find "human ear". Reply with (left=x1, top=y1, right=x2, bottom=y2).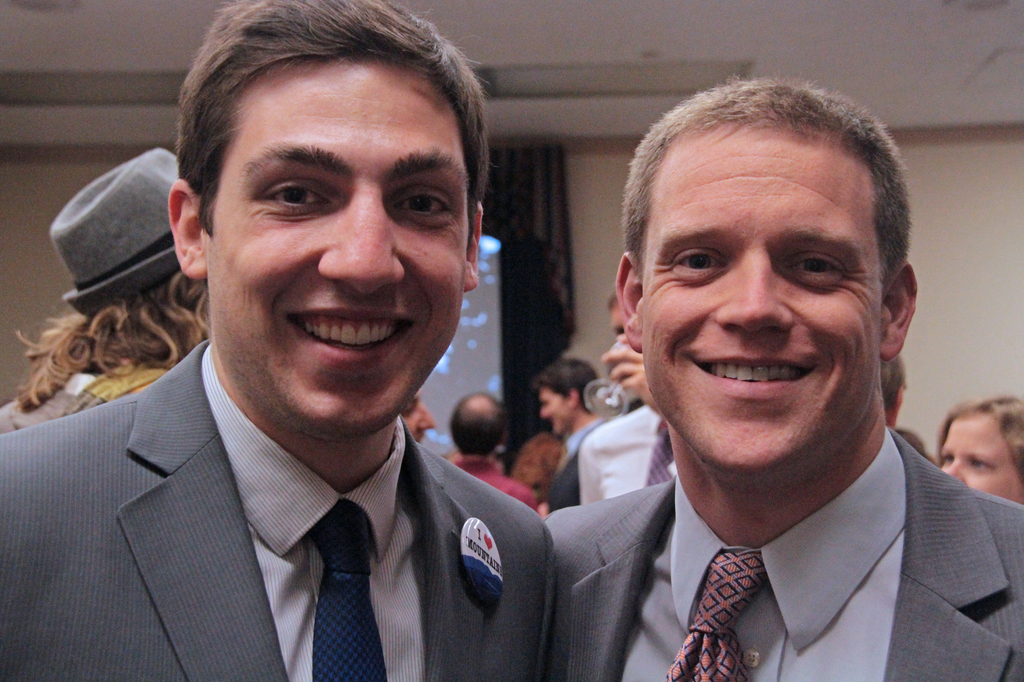
(left=171, top=181, right=203, bottom=282).
